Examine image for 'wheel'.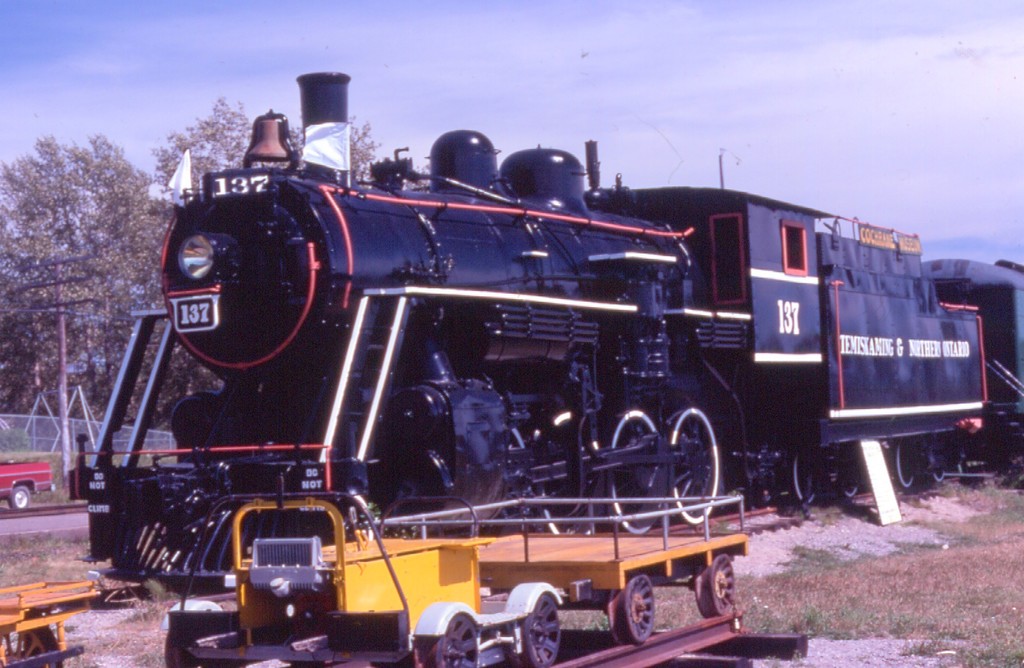
Examination result: (535, 411, 590, 533).
